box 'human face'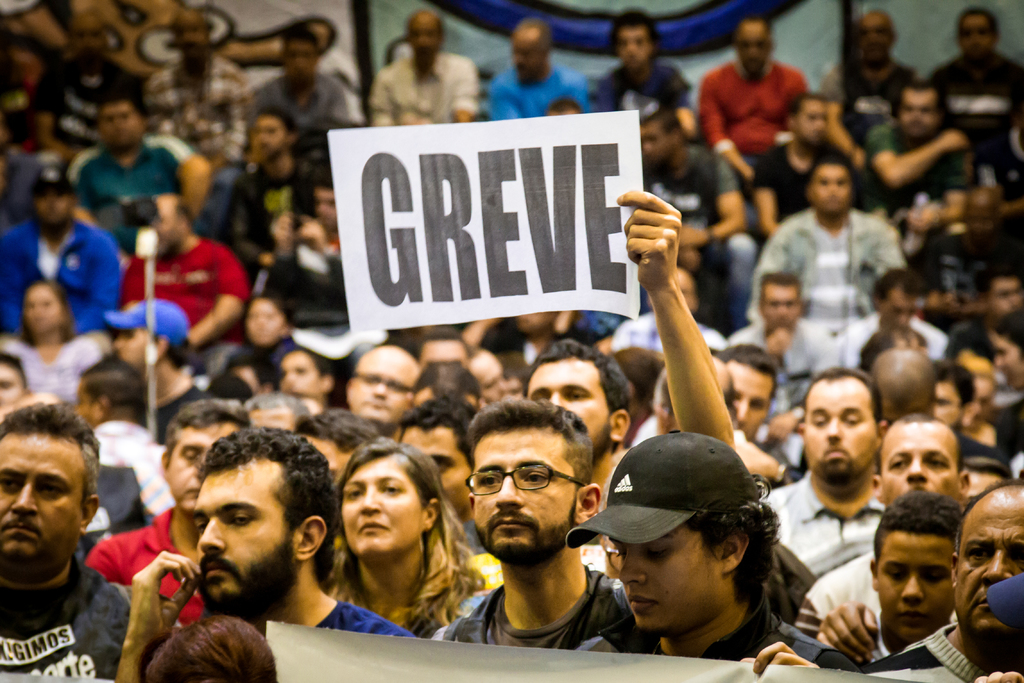
left=121, top=329, right=170, bottom=372
